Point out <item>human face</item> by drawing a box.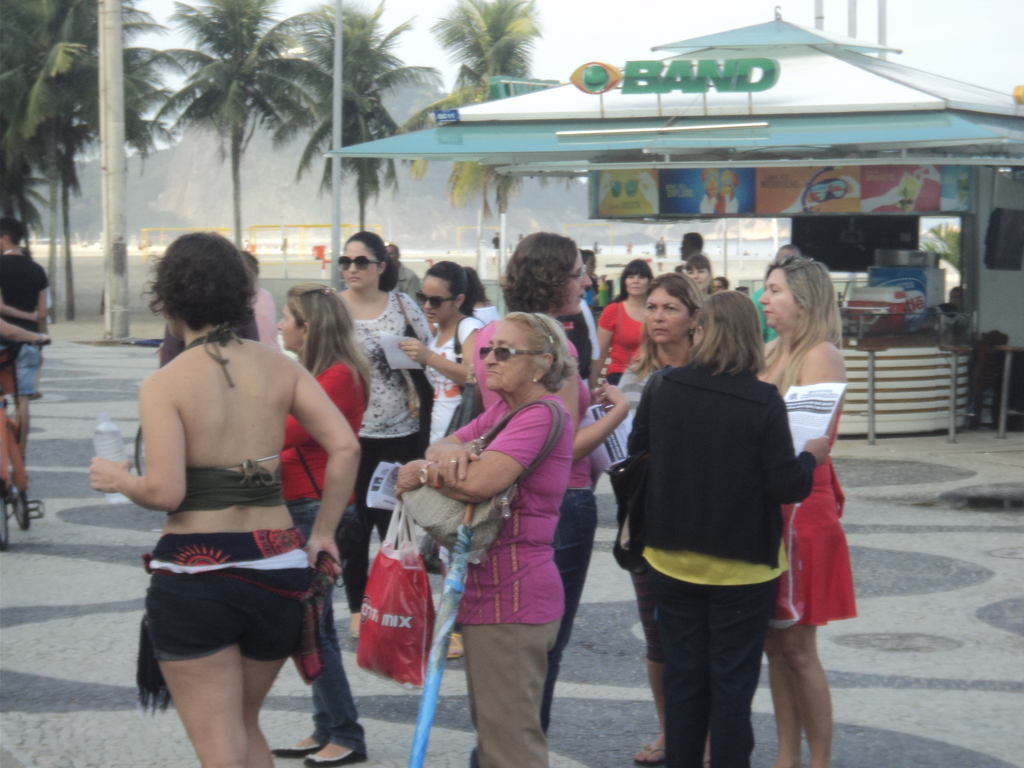
BBox(563, 252, 588, 315).
